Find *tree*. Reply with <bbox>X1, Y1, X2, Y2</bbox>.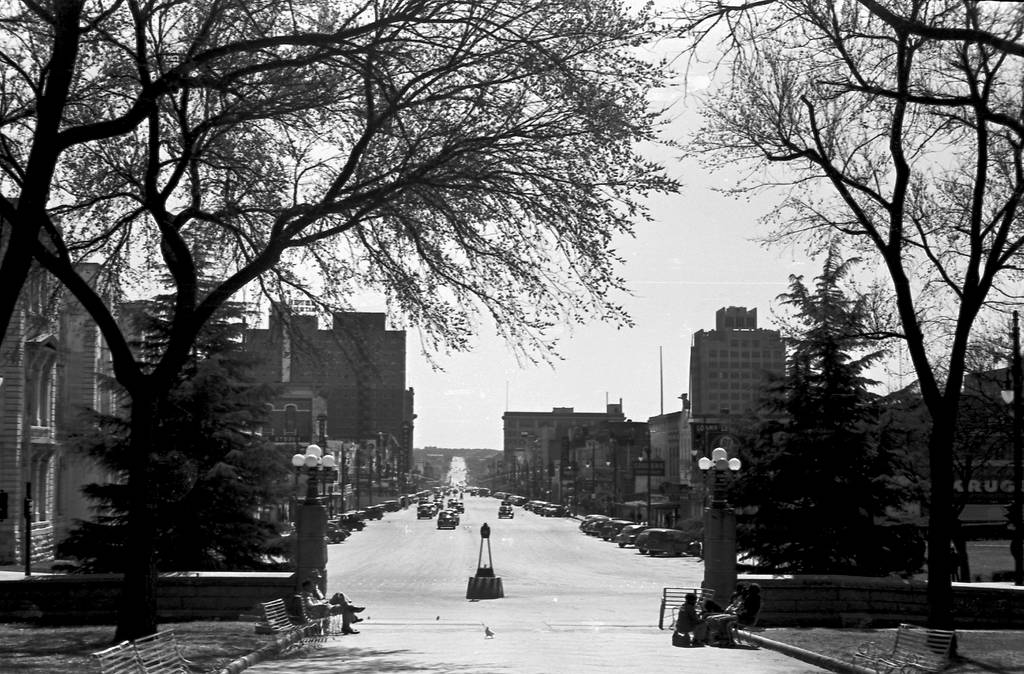
<bbox>713, 252, 940, 581</bbox>.
